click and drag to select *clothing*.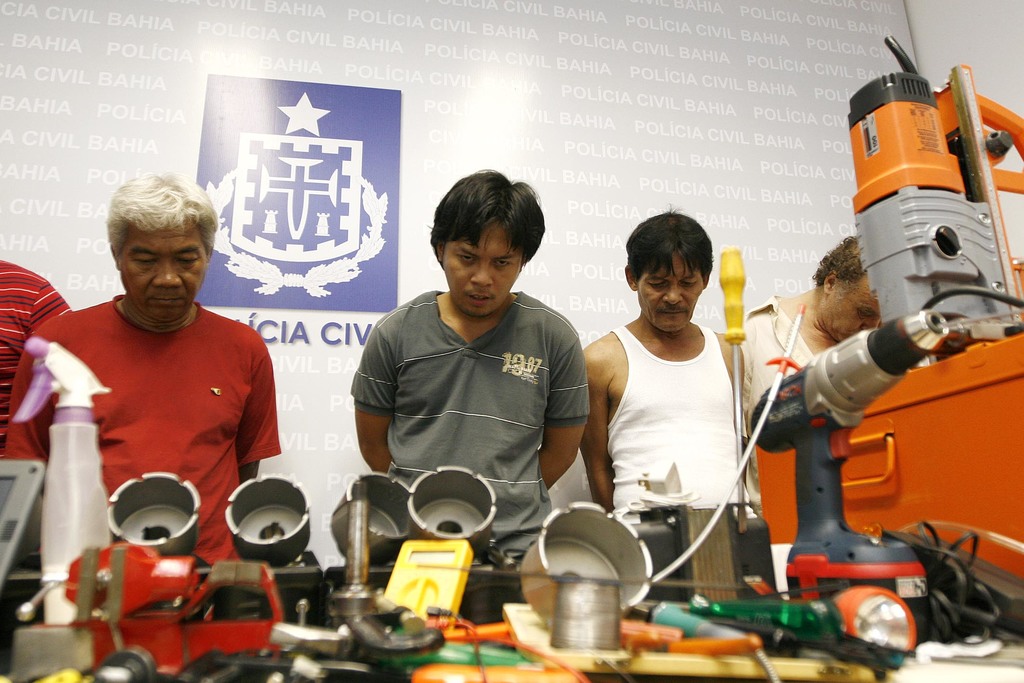
Selection: detection(737, 292, 930, 520).
